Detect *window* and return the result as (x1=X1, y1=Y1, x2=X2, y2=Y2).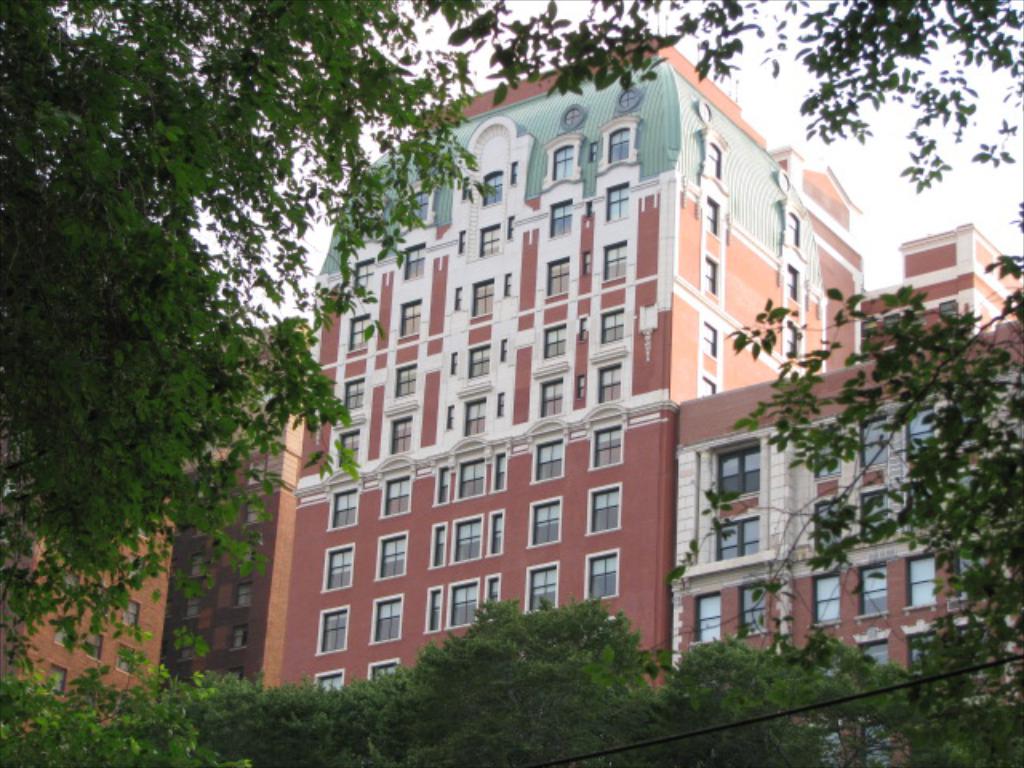
(x1=323, y1=610, x2=349, y2=659).
